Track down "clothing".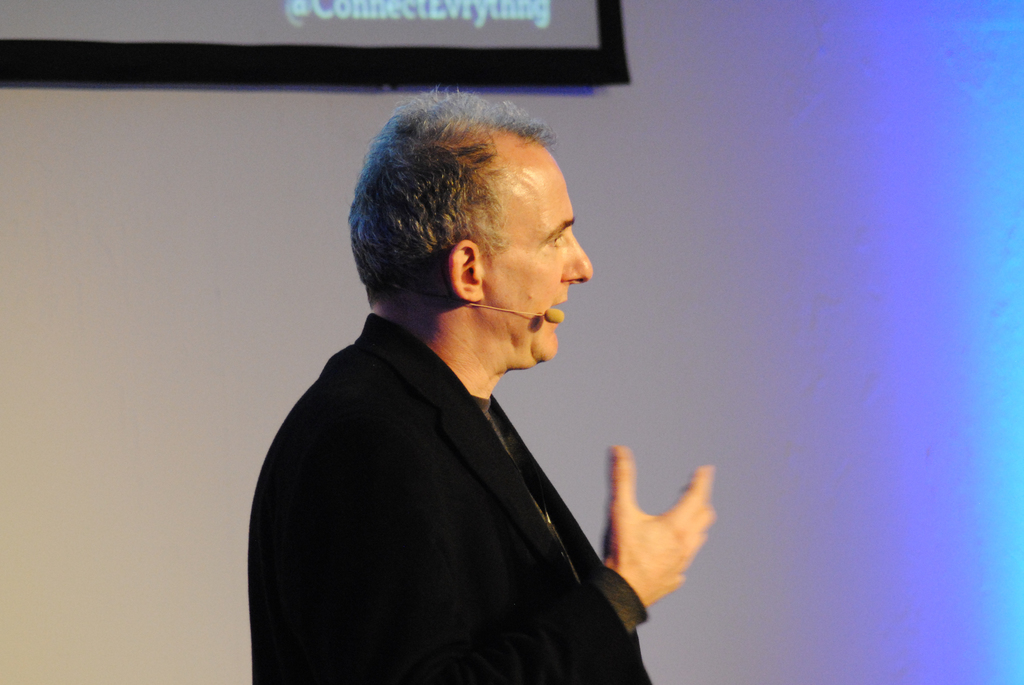
Tracked to l=247, t=312, r=651, b=684.
